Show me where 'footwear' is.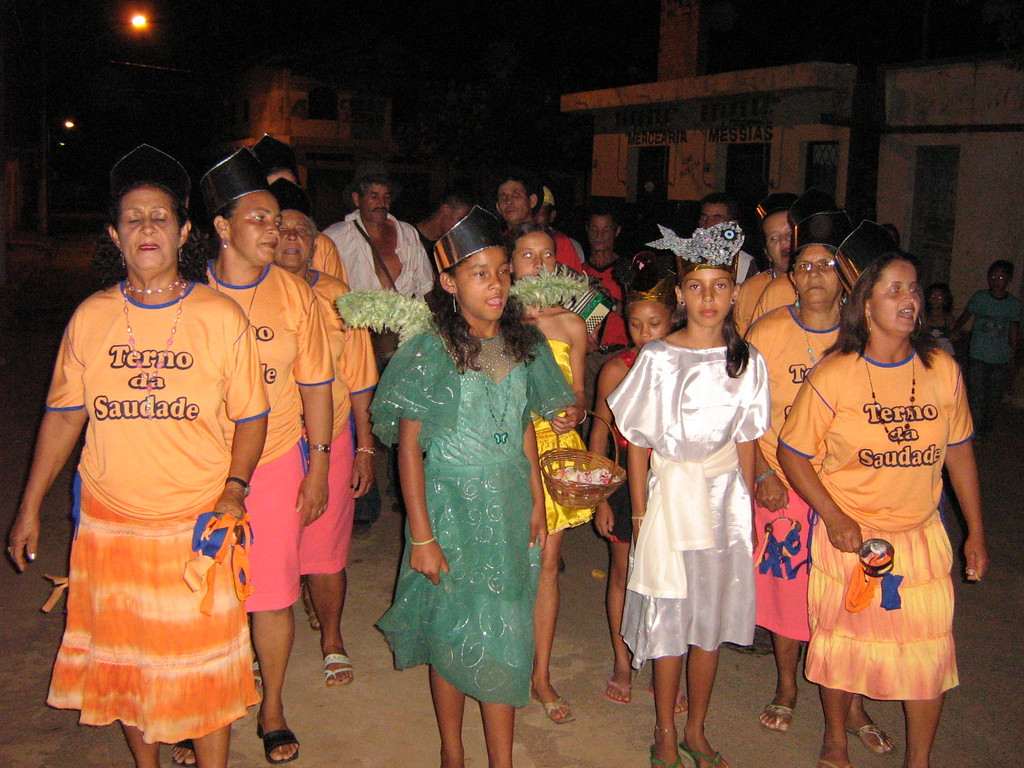
'footwear' is at 323, 652, 356, 687.
